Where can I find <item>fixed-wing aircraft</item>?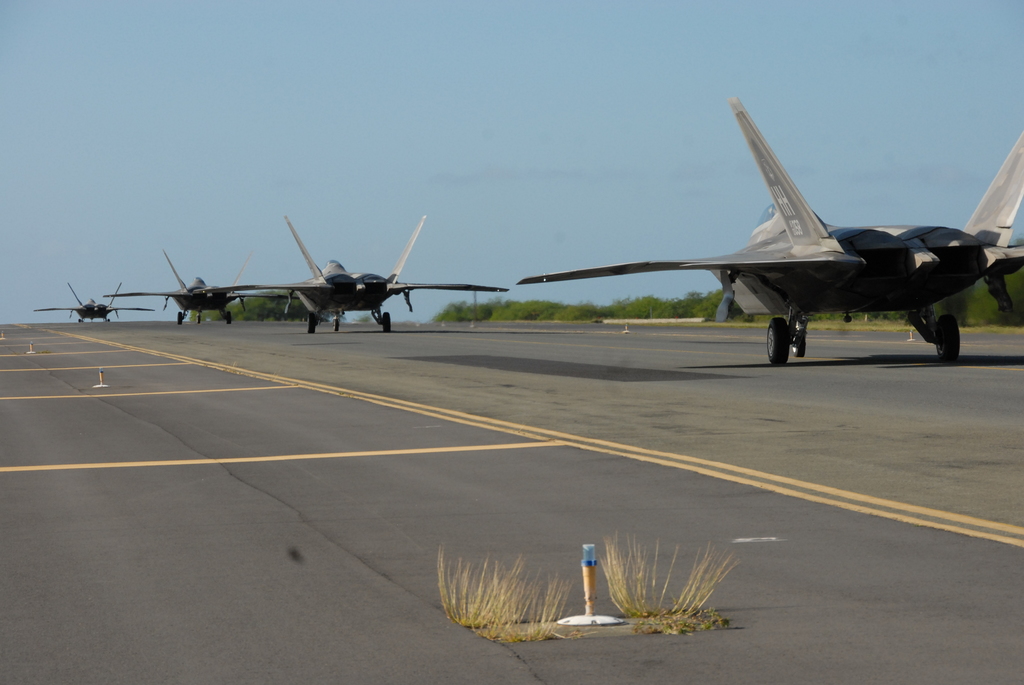
You can find it at Rect(515, 93, 1023, 363).
